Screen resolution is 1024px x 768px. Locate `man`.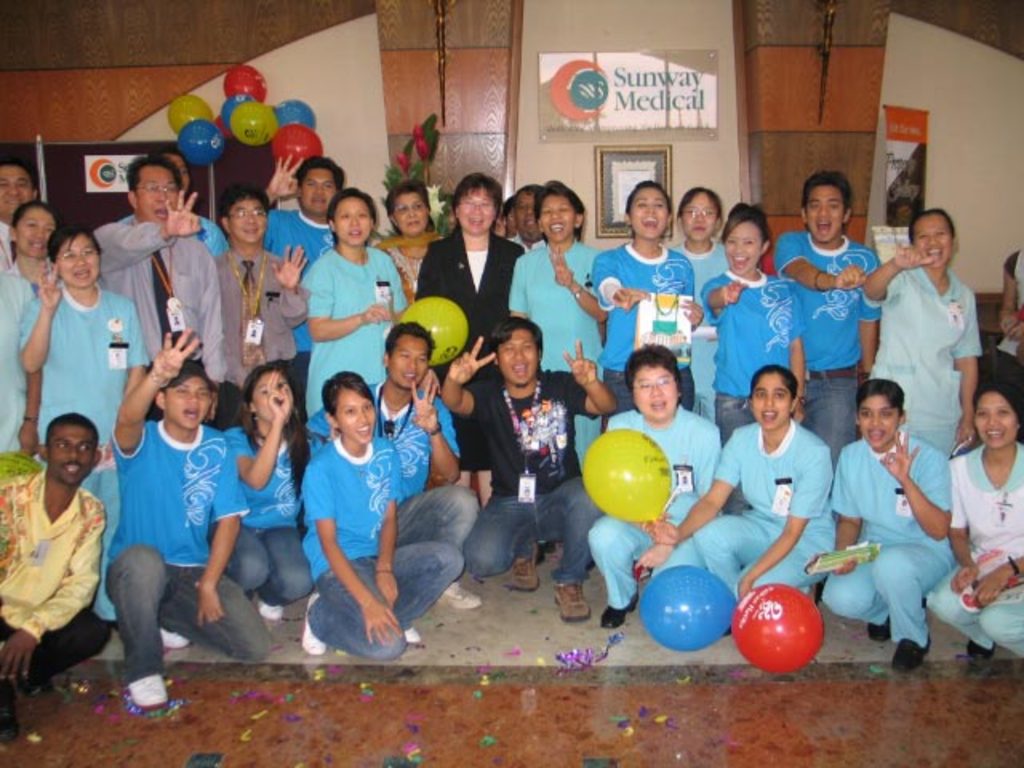
rect(442, 312, 616, 621).
